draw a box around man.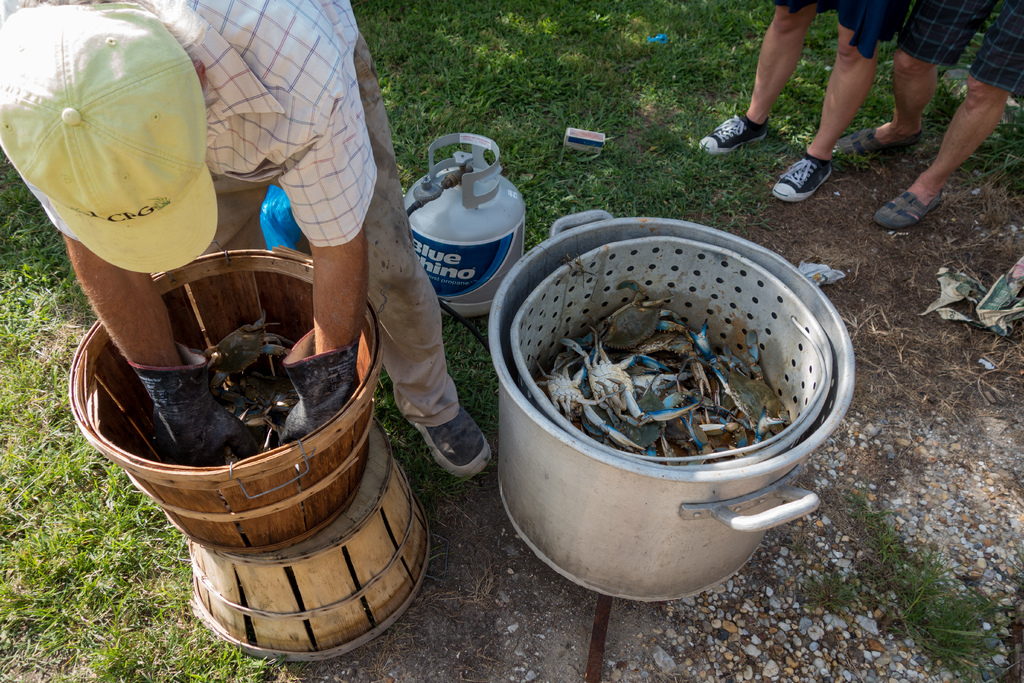
rect(696, 0, 909, 197).
